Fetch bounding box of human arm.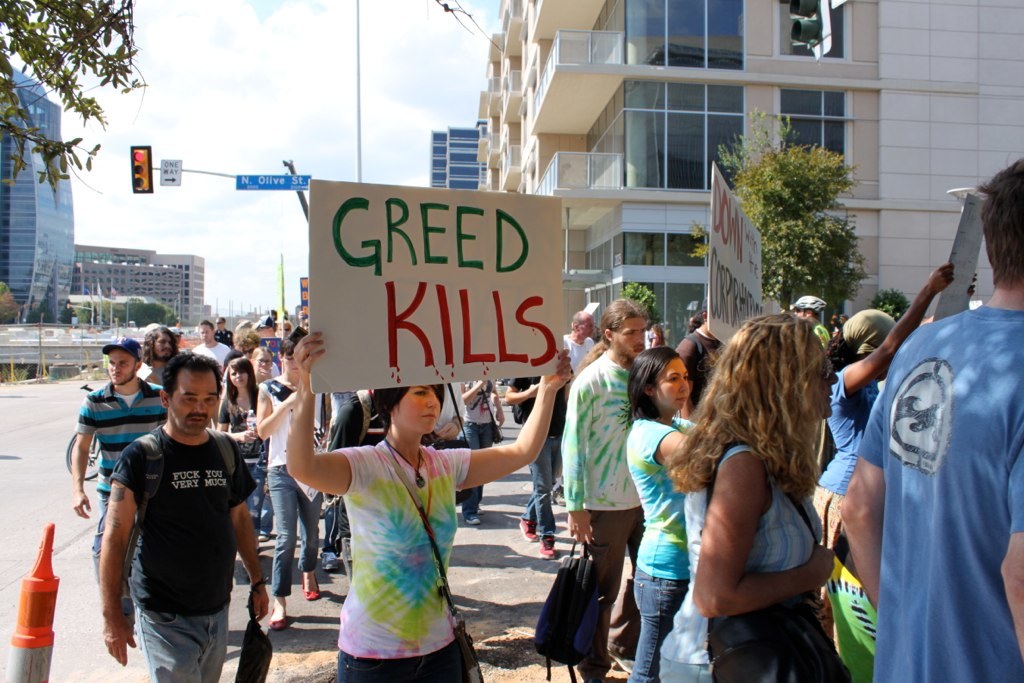
Bbox: rect(551, 374, 595, 548).
